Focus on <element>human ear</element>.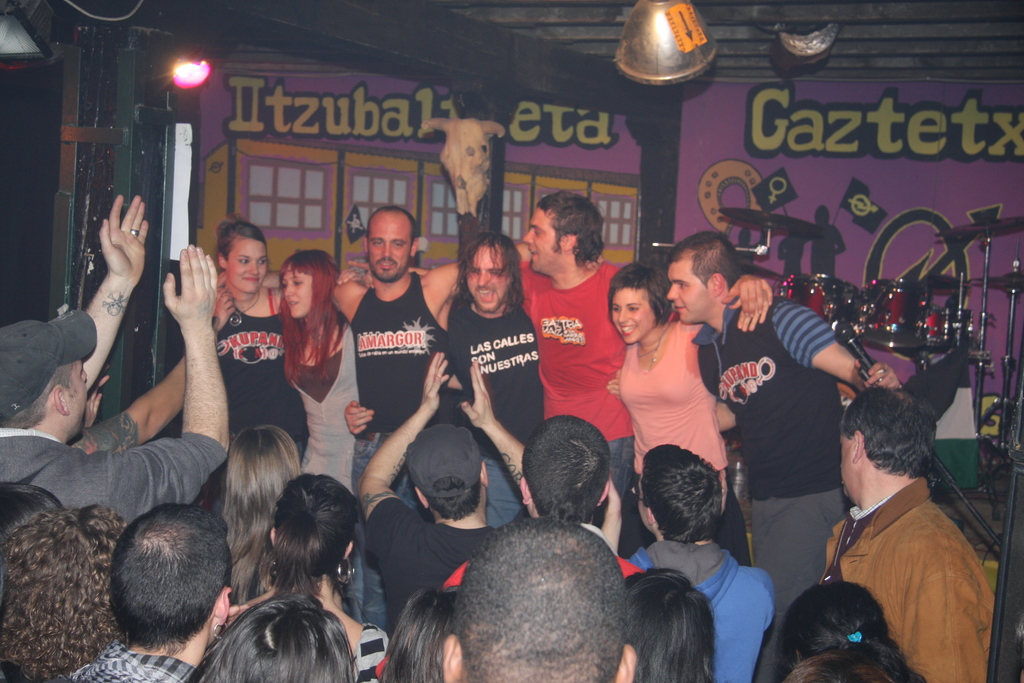
Focused at 52 386 69 414.
